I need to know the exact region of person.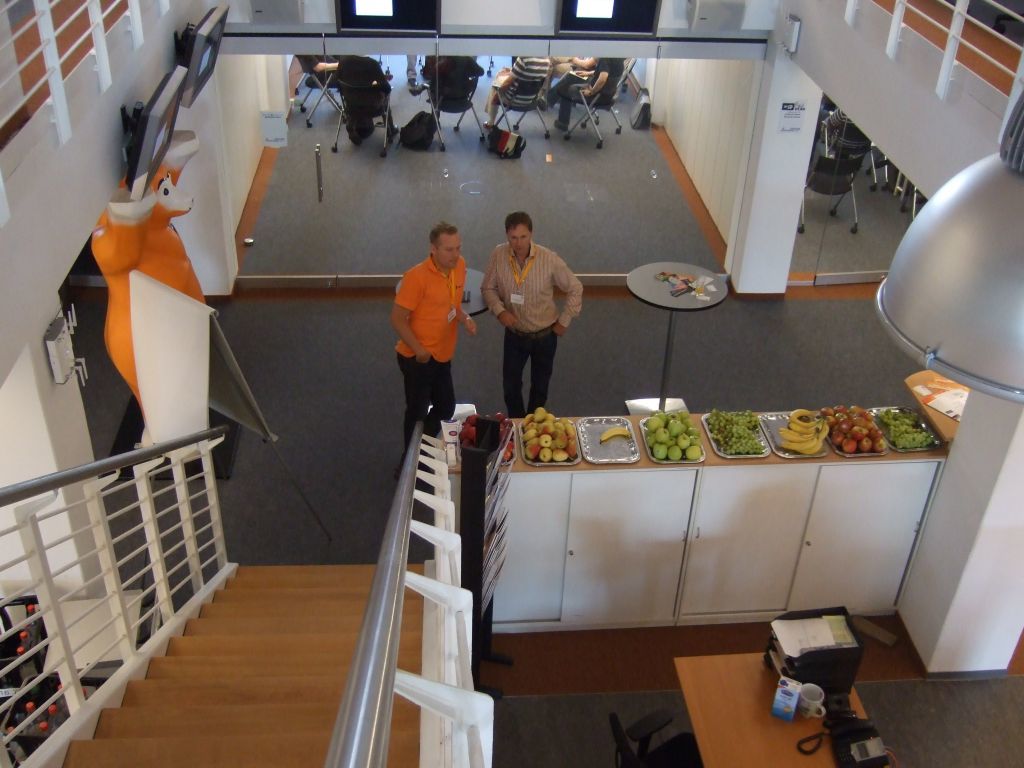
Region: 485:56:553:121.
